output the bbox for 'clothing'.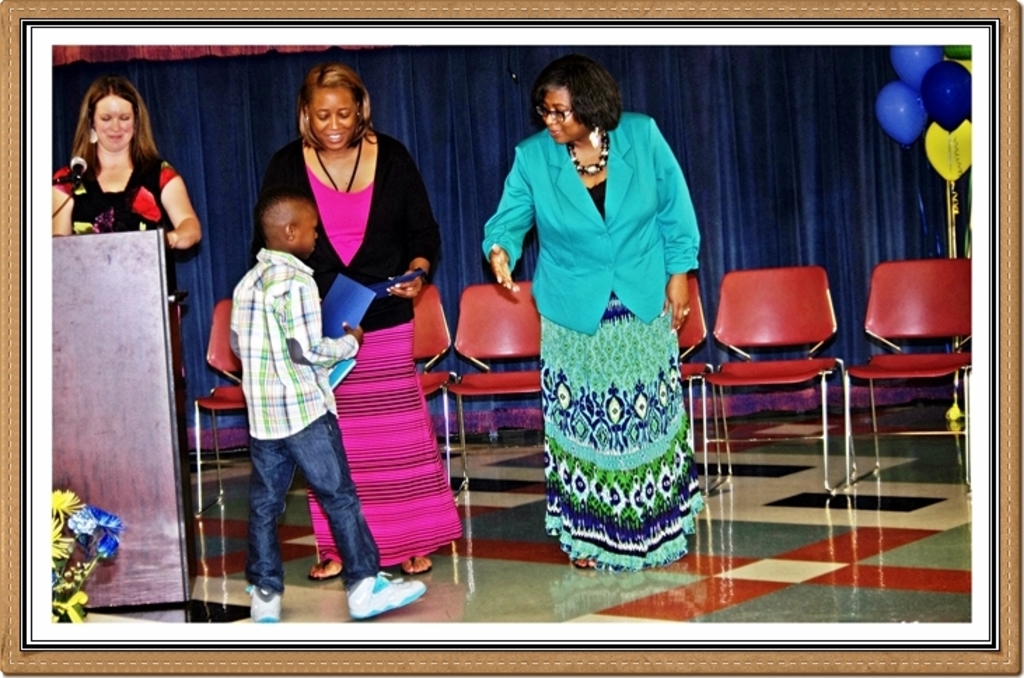
bbox=(479, 111, 705, 577).
